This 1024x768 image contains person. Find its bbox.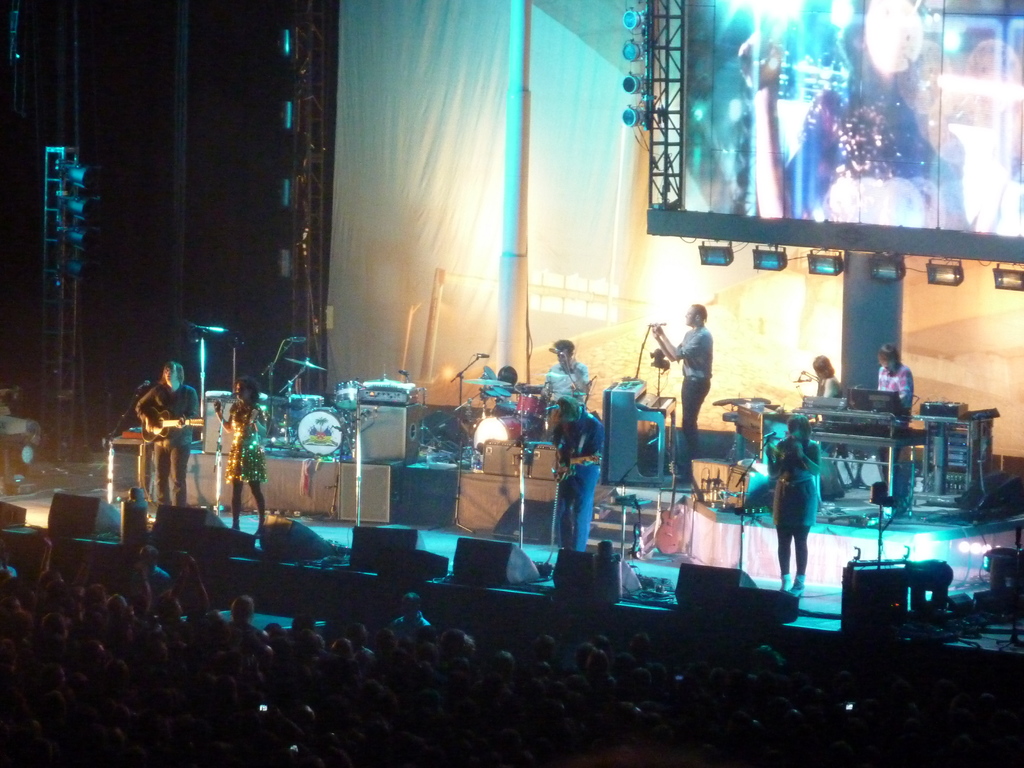
detection(214, 374, 271, 532).
